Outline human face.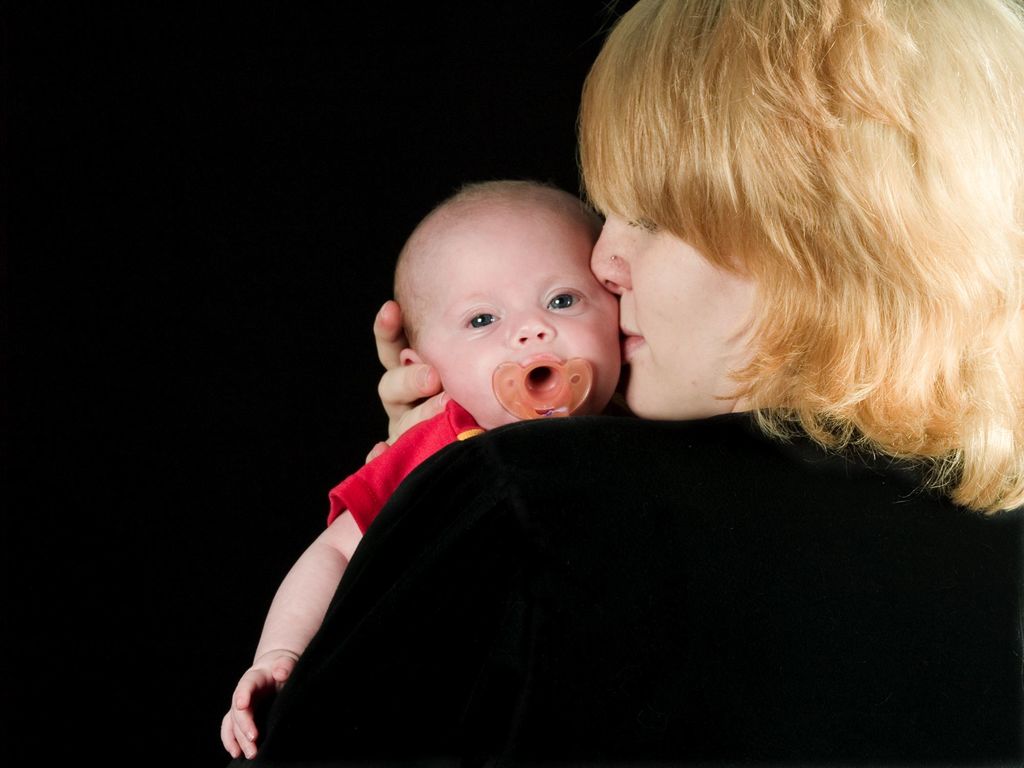
Outline: BBox(415, 205, 616, 433).
